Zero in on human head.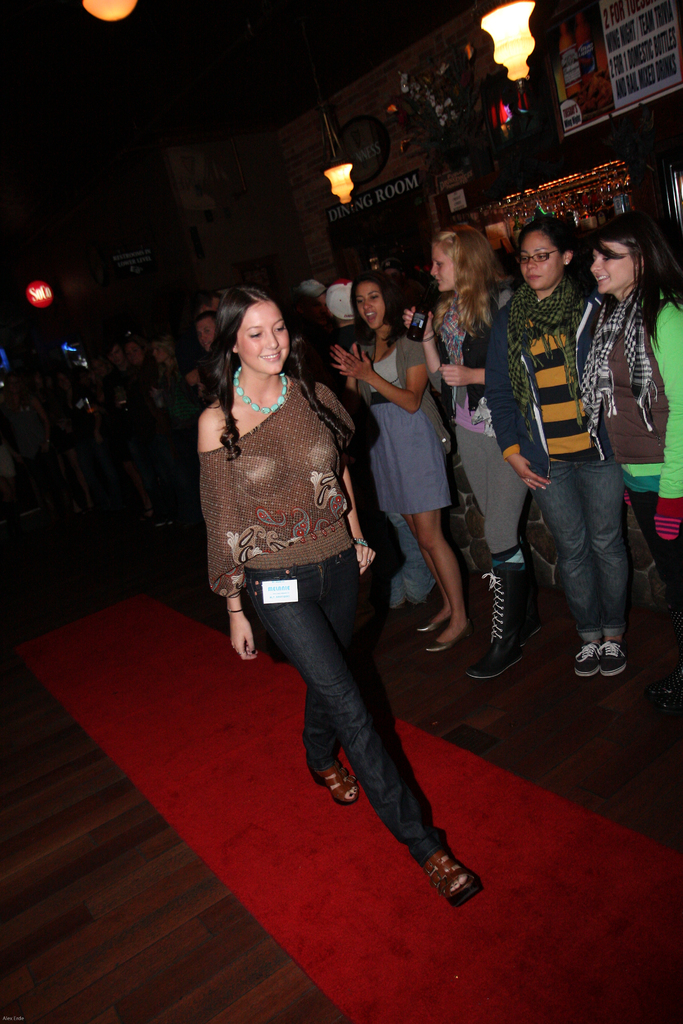
Zeroed in: 213/285/297/371.
